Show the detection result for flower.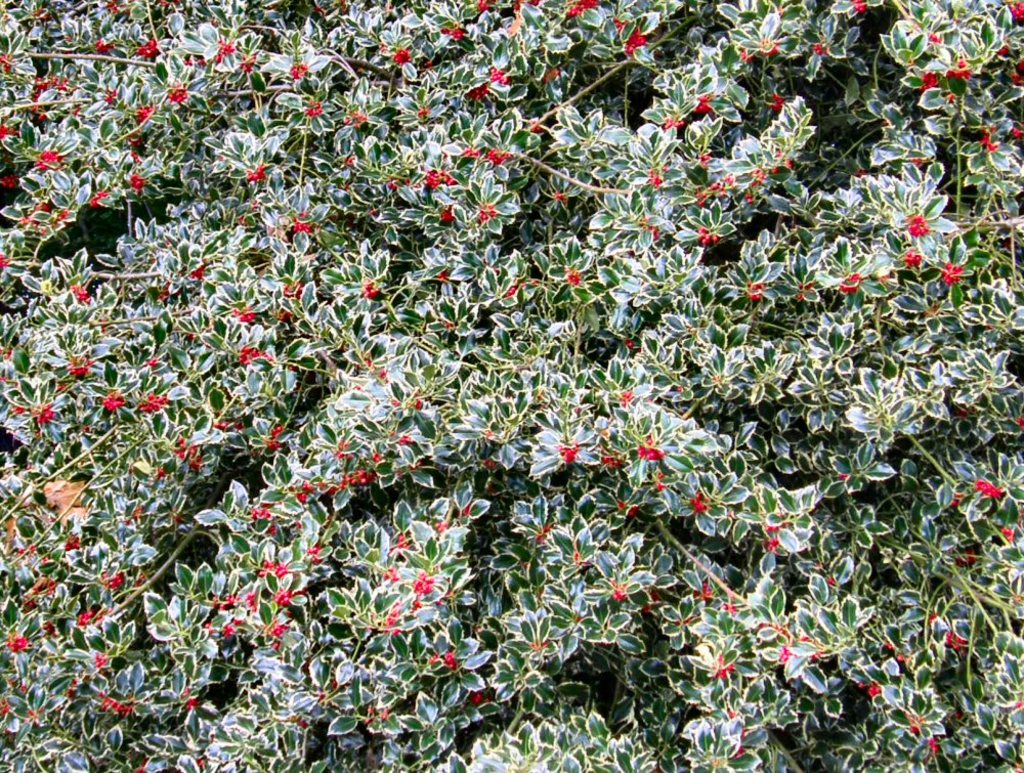
locate(863, 686, 884, 697).
